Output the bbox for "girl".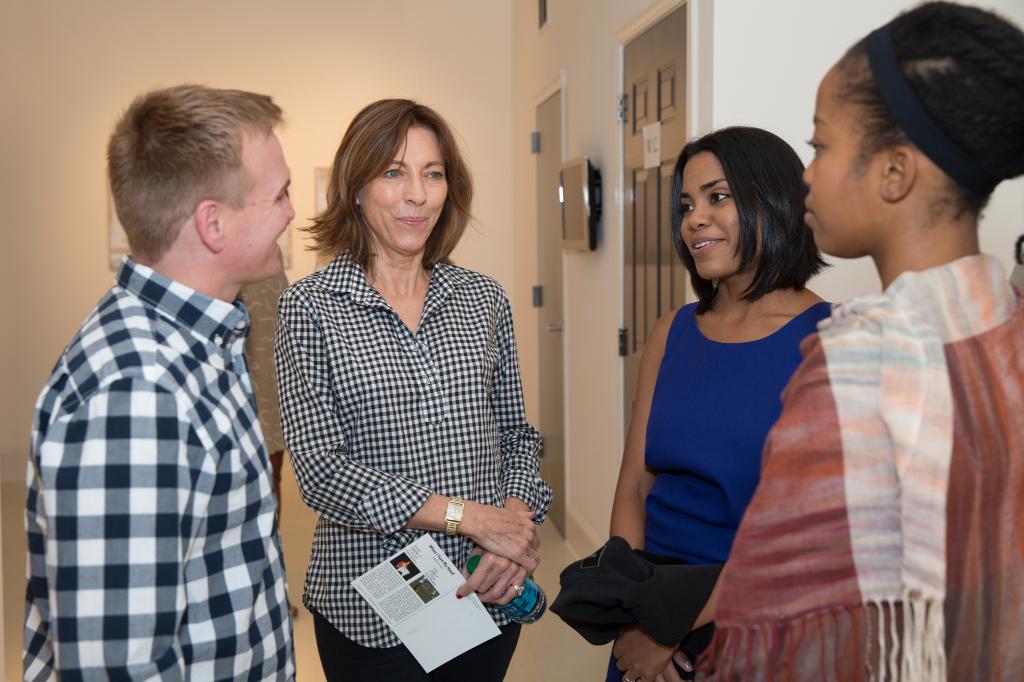
region(293, 102, 554, 681).
